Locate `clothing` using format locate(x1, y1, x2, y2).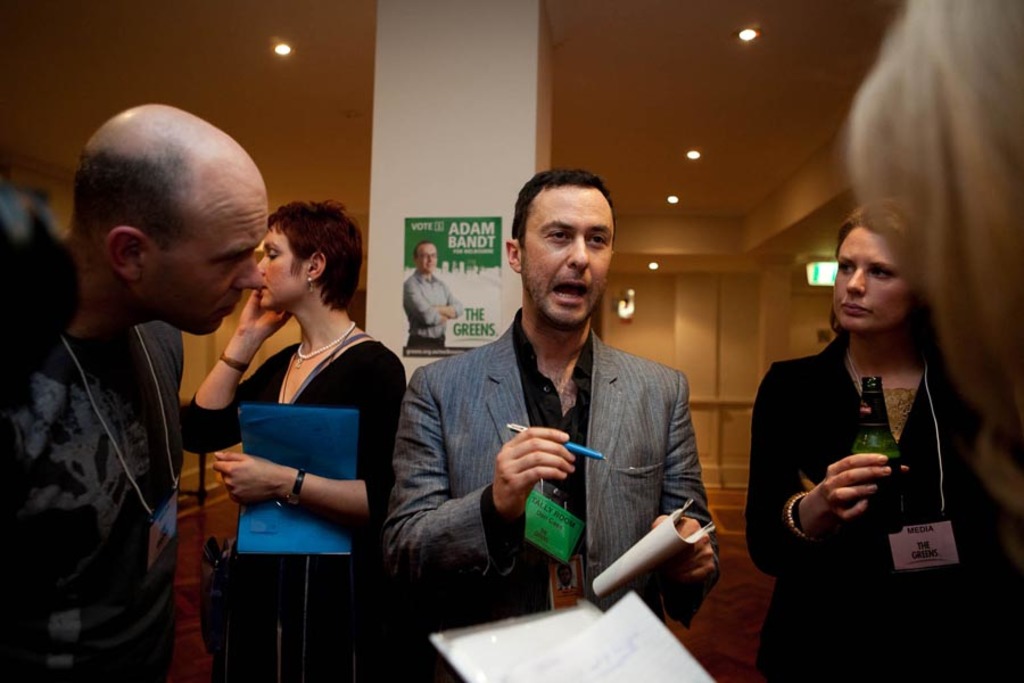
locate(177, 334, 397, 682).
